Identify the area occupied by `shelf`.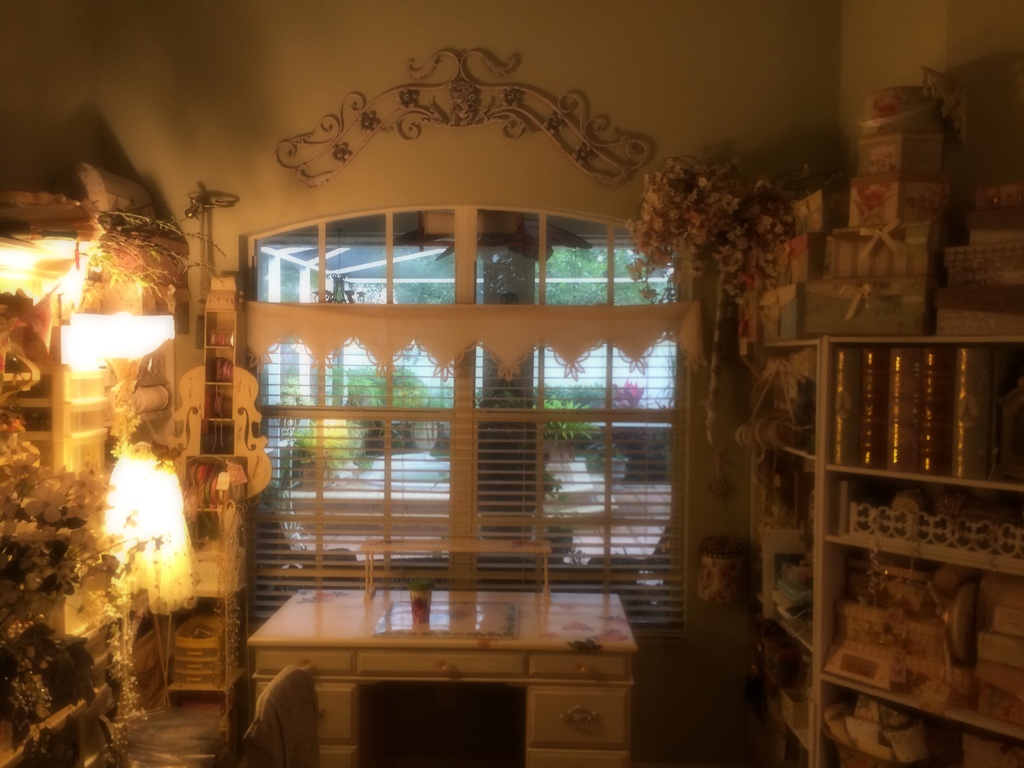
Area: 717:344:824:767.
